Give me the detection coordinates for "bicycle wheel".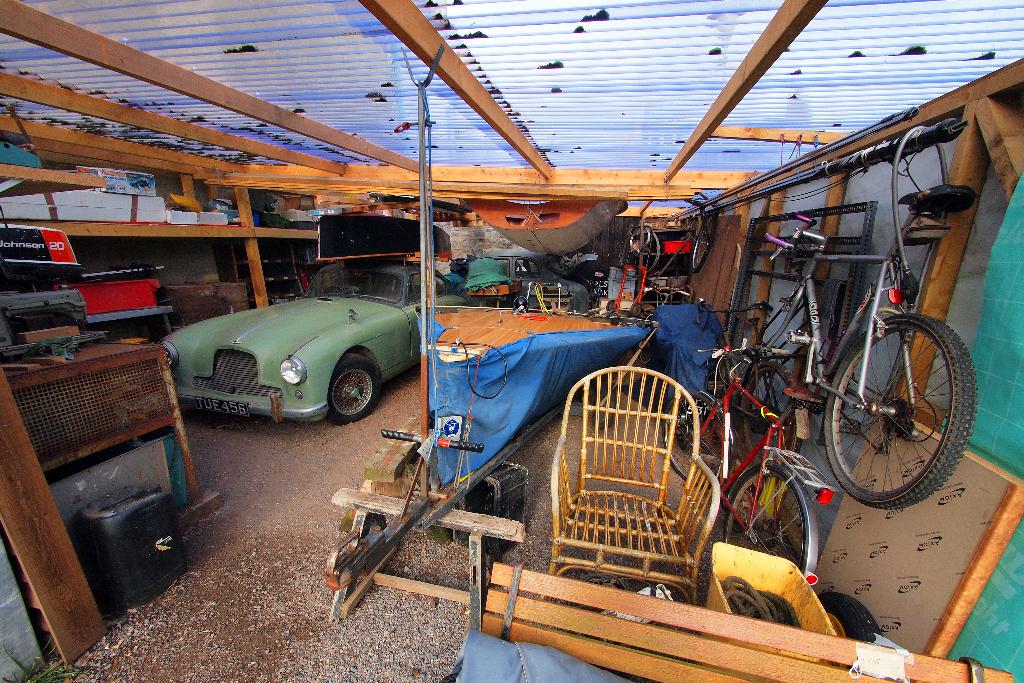
826:307:974:516.
